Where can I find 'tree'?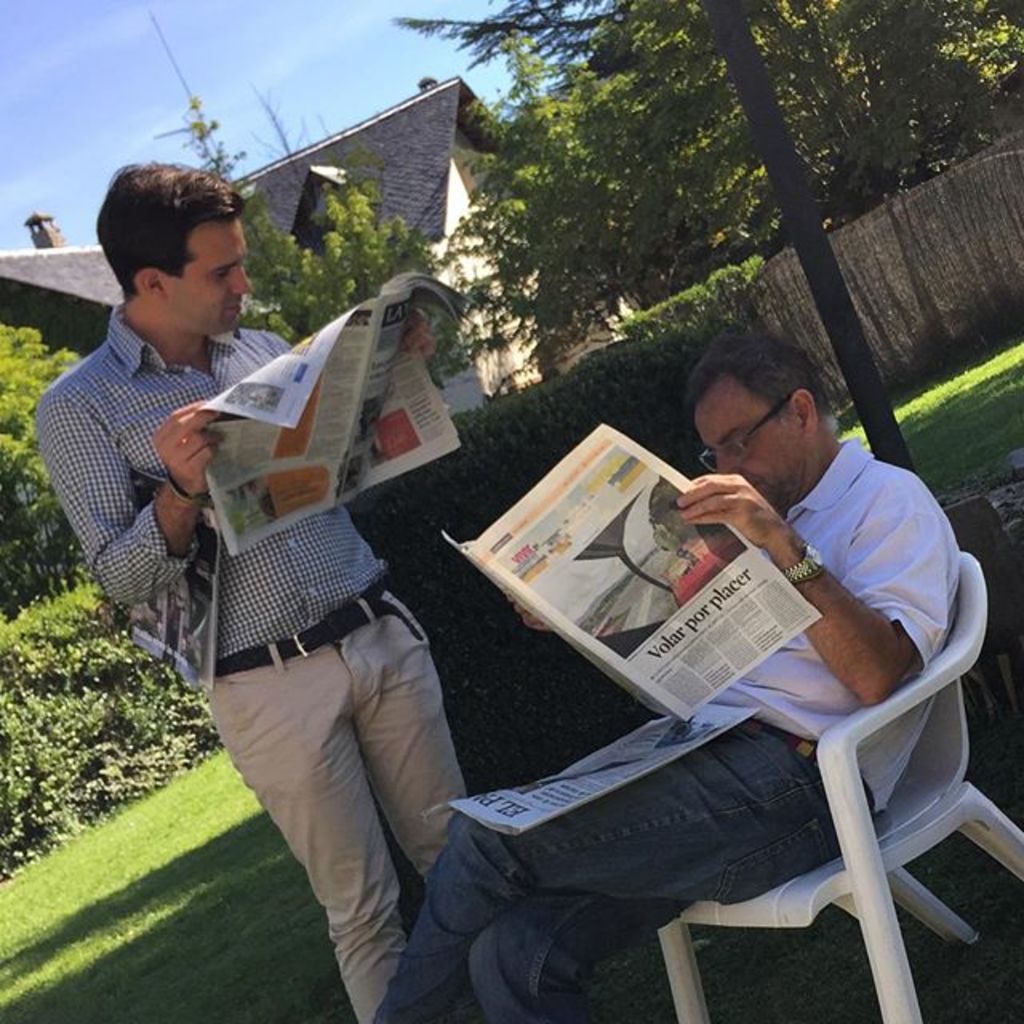
You can find it at [0,317,93,629].
